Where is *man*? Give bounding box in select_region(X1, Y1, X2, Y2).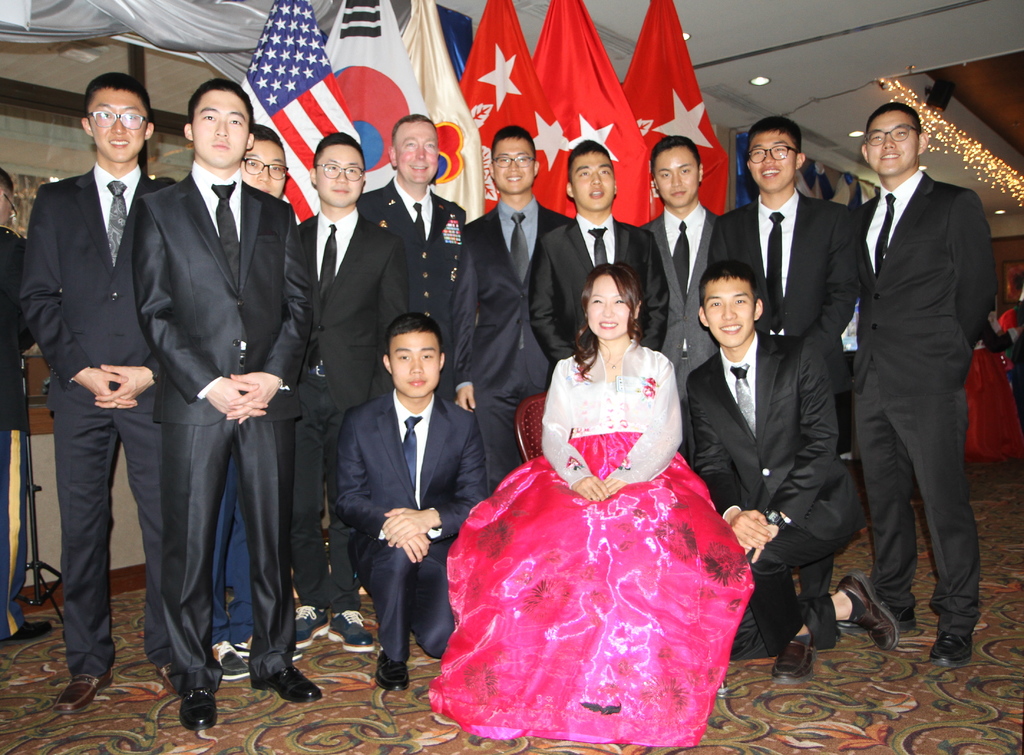
select_region(357, 102, 470, 369).
